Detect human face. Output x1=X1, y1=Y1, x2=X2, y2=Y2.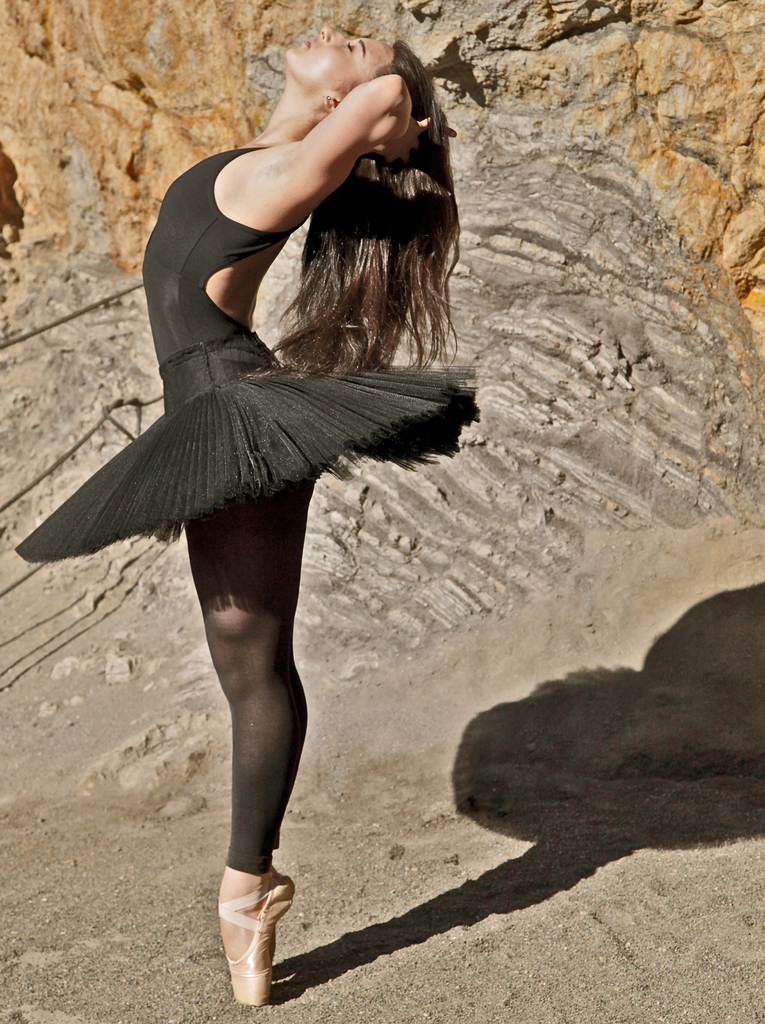
x1=287, y1=22, x2=394, y2=92.
